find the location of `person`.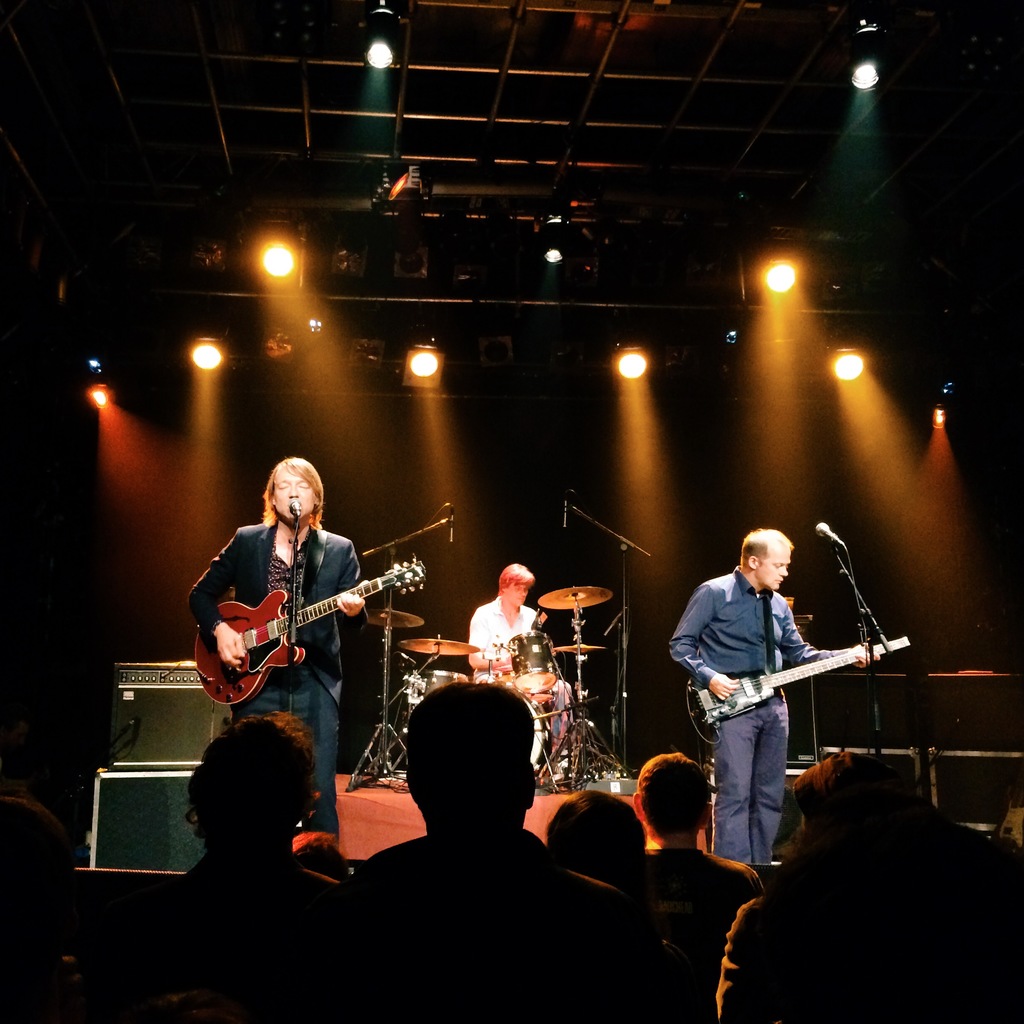
Location: x1=104 y1=718 x2=362 y2=1023.
